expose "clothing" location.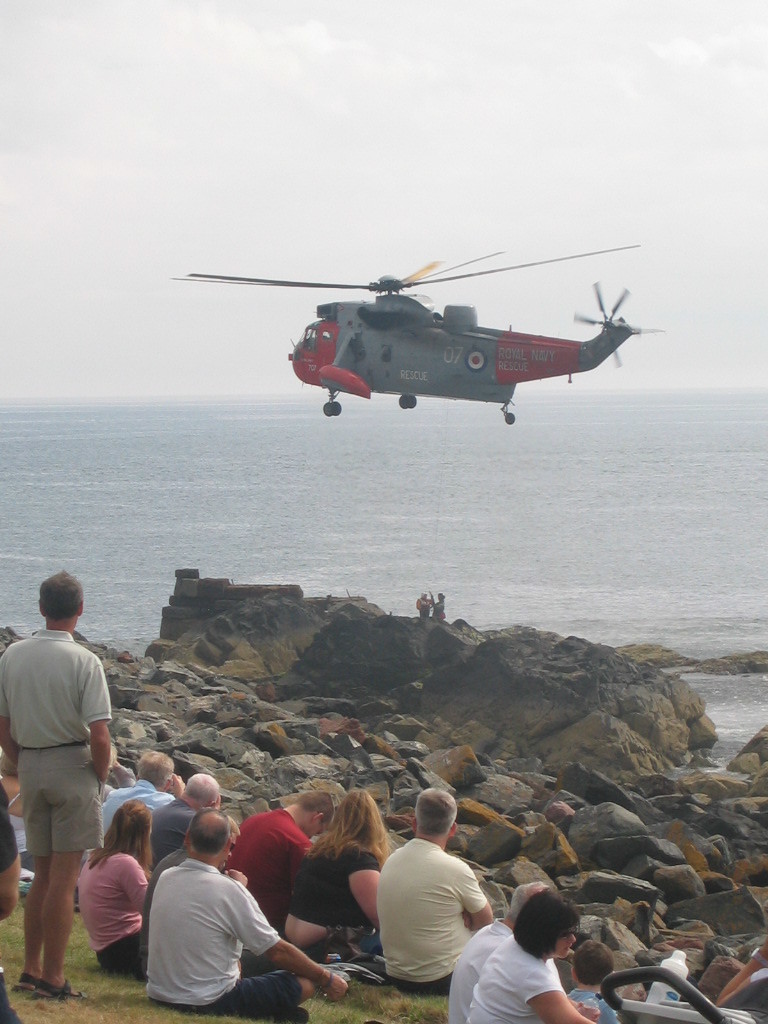
Exposed at [227,809,314,946].
